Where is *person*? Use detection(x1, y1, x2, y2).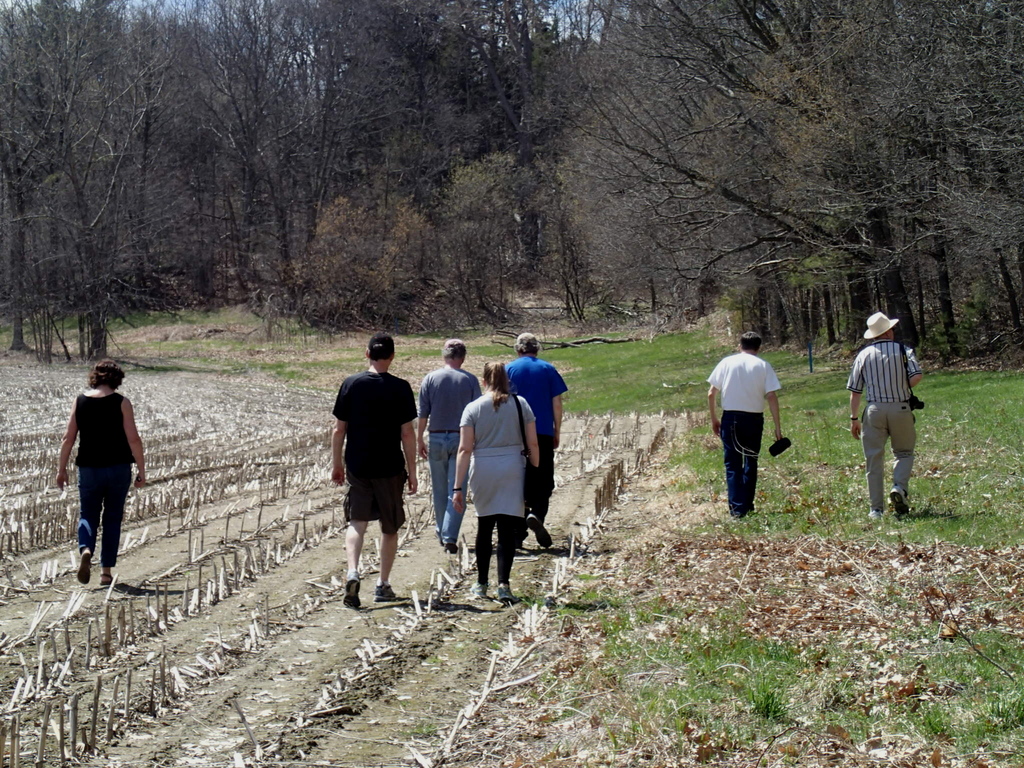
detection(696, 332, 789, 527).
